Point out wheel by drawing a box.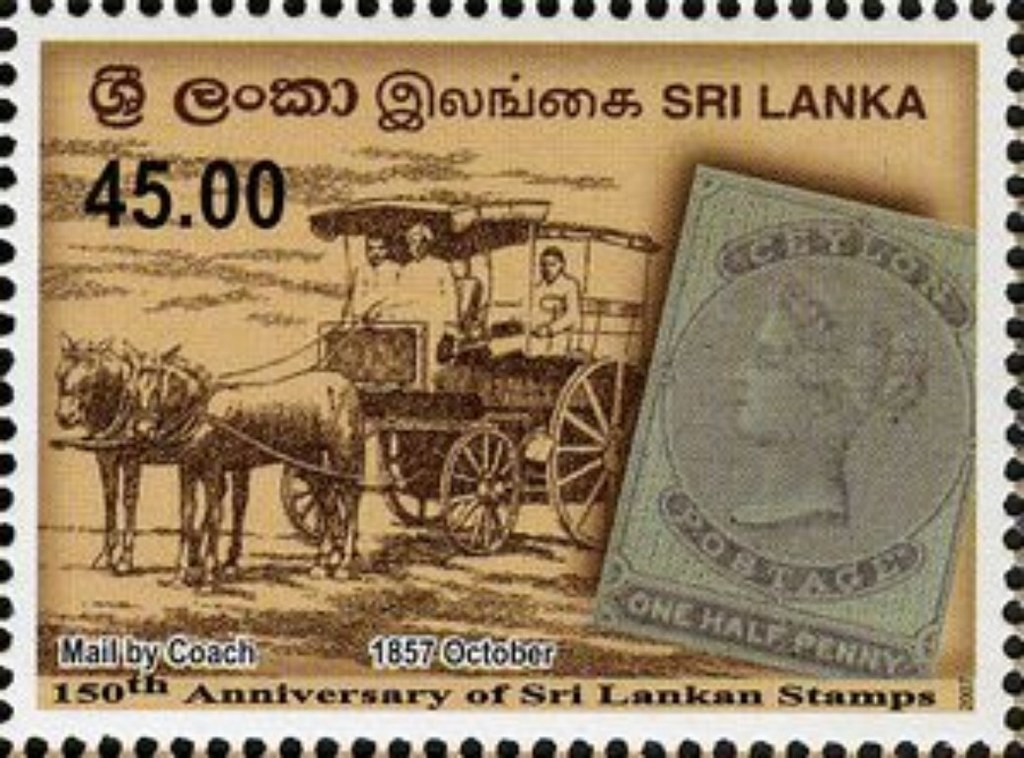
left=542, top=356, right=648, bottom=549.
